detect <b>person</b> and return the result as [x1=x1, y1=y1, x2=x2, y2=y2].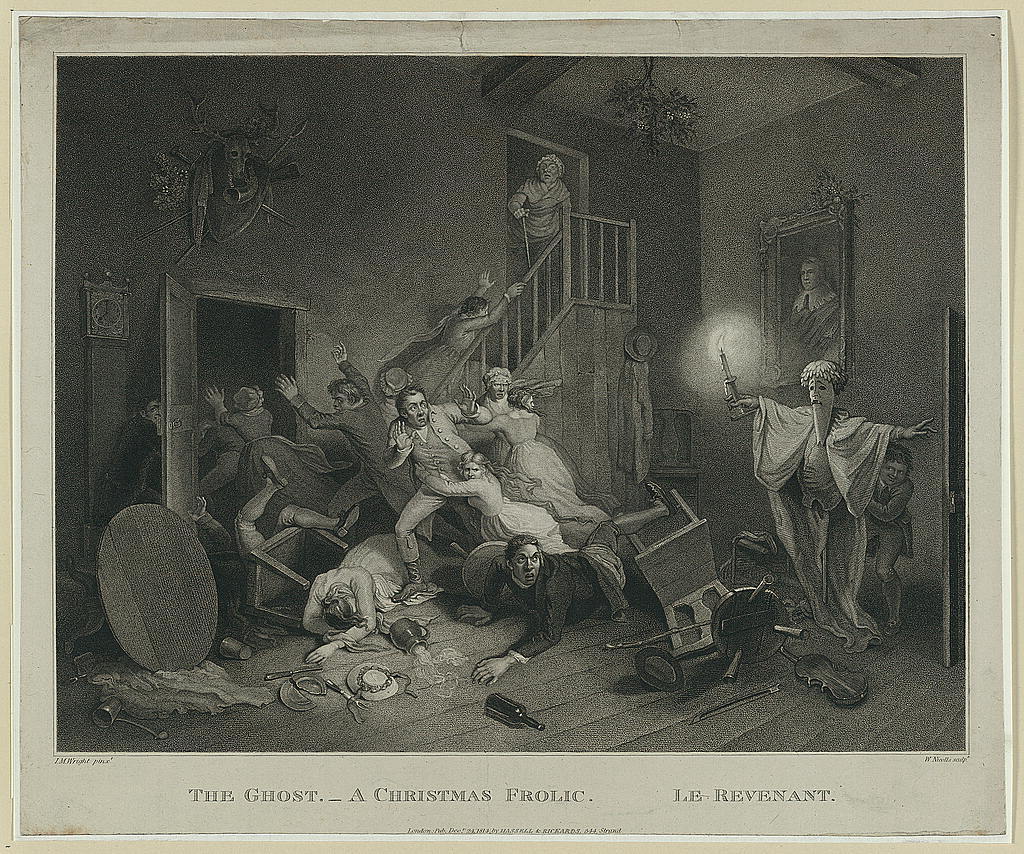
[x1=414, y1=445, x2=571, y2=573].
